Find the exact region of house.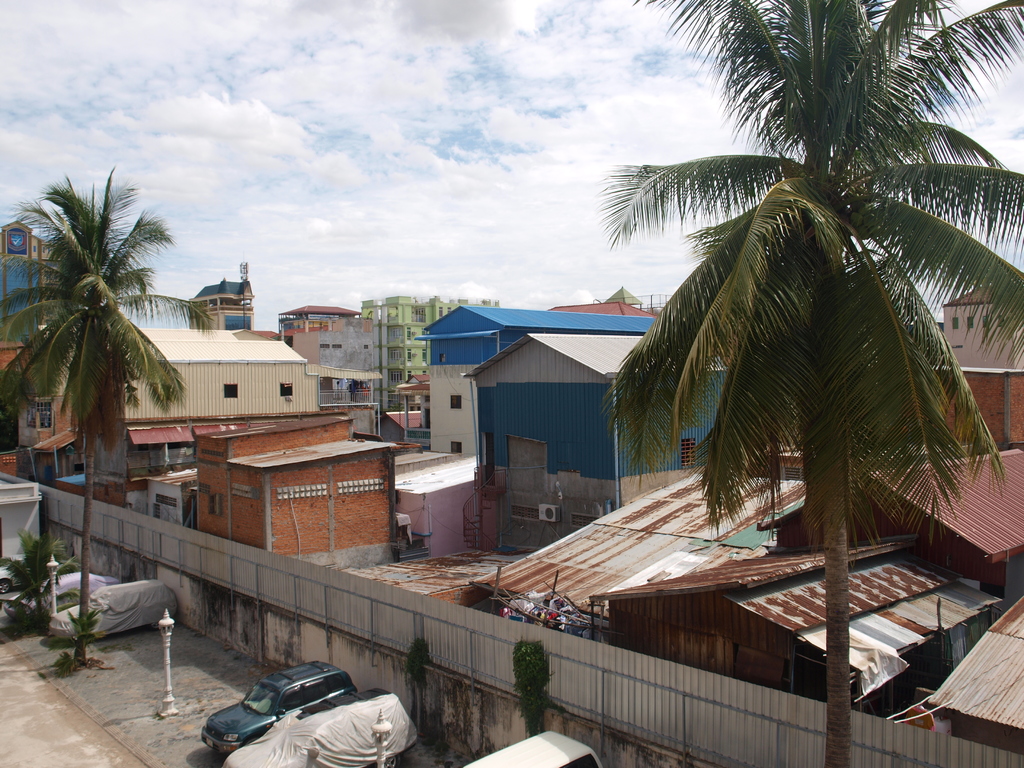
Exact region: {"x1": 1, "y1": 227, "x2": 88, "y2": 420}.
